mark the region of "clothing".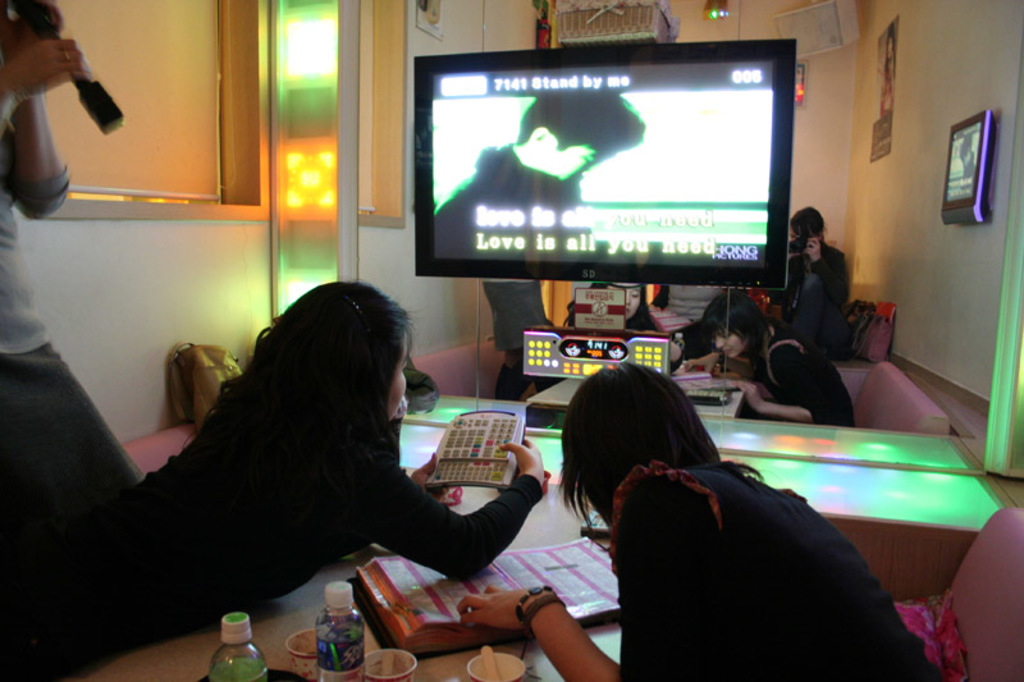
Region: box=[584, 416, 952, 670].
